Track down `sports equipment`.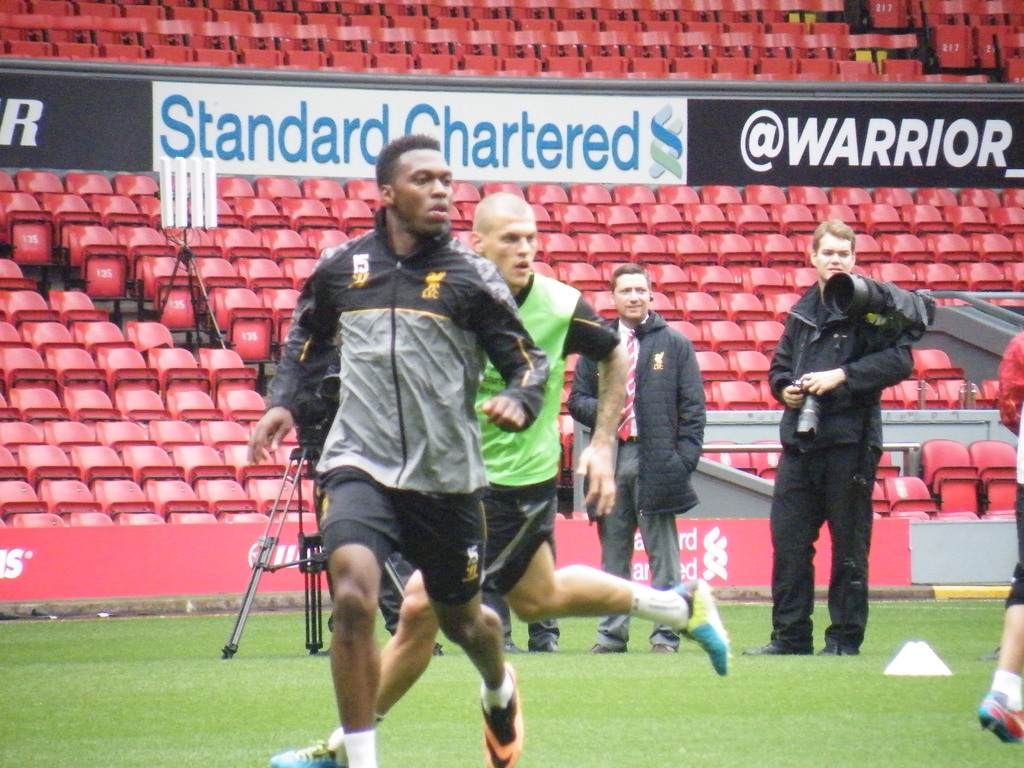
Tracked to <bbox>977, 696, 1023, 741</bbox>.
